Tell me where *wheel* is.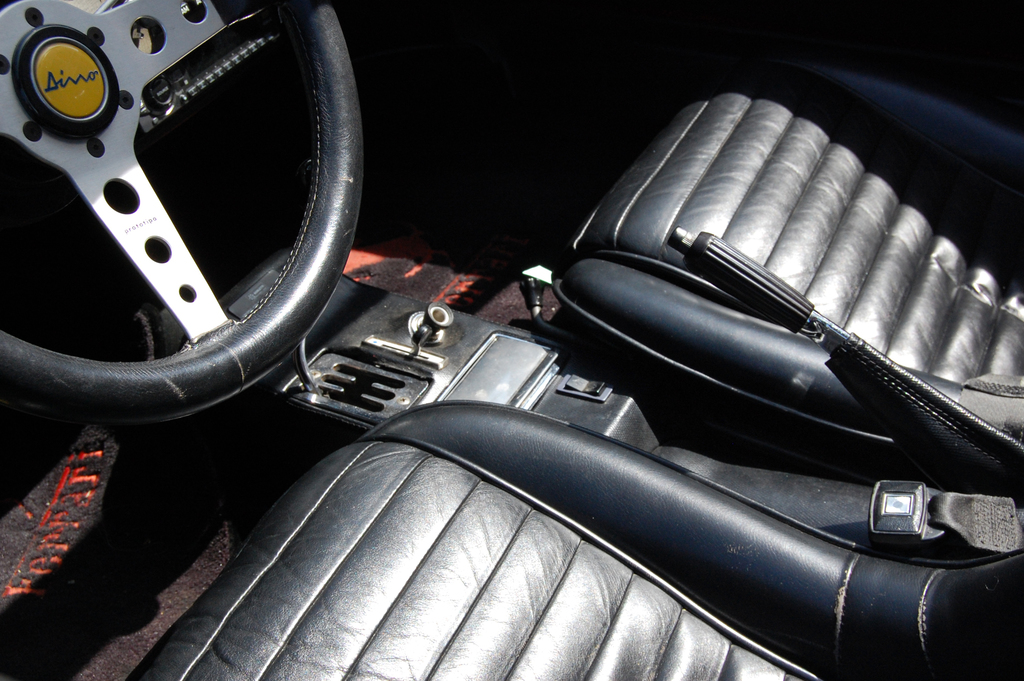
*wheel* is at 0 0 367 409.
